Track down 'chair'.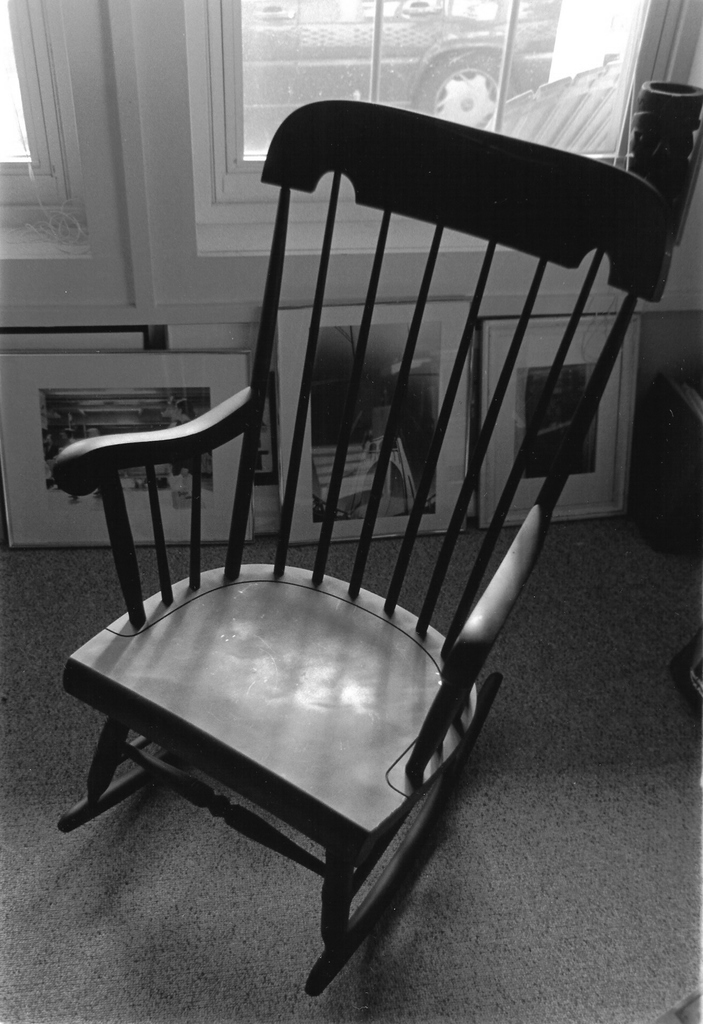
Tracked to box(29, 97, 657, 973).
